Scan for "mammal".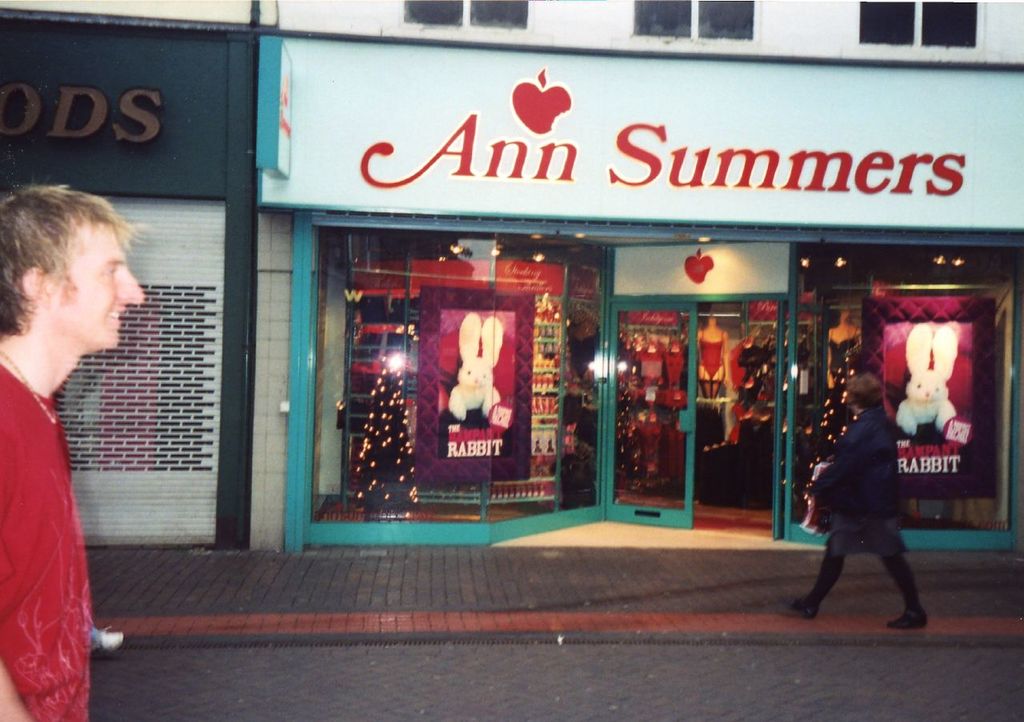
Scan result: 898 315 962 445.
